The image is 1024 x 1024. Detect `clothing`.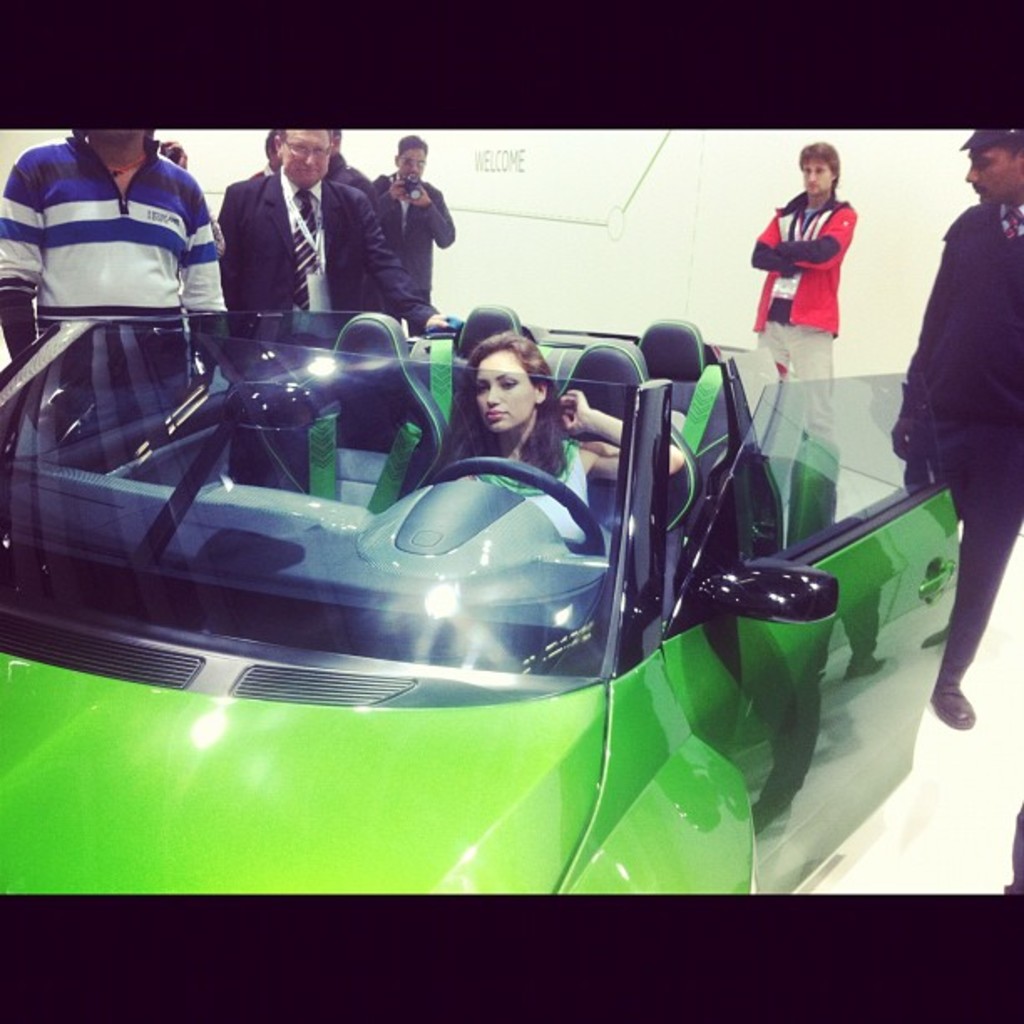
Detection: rect(748, 187, 850, 356).
